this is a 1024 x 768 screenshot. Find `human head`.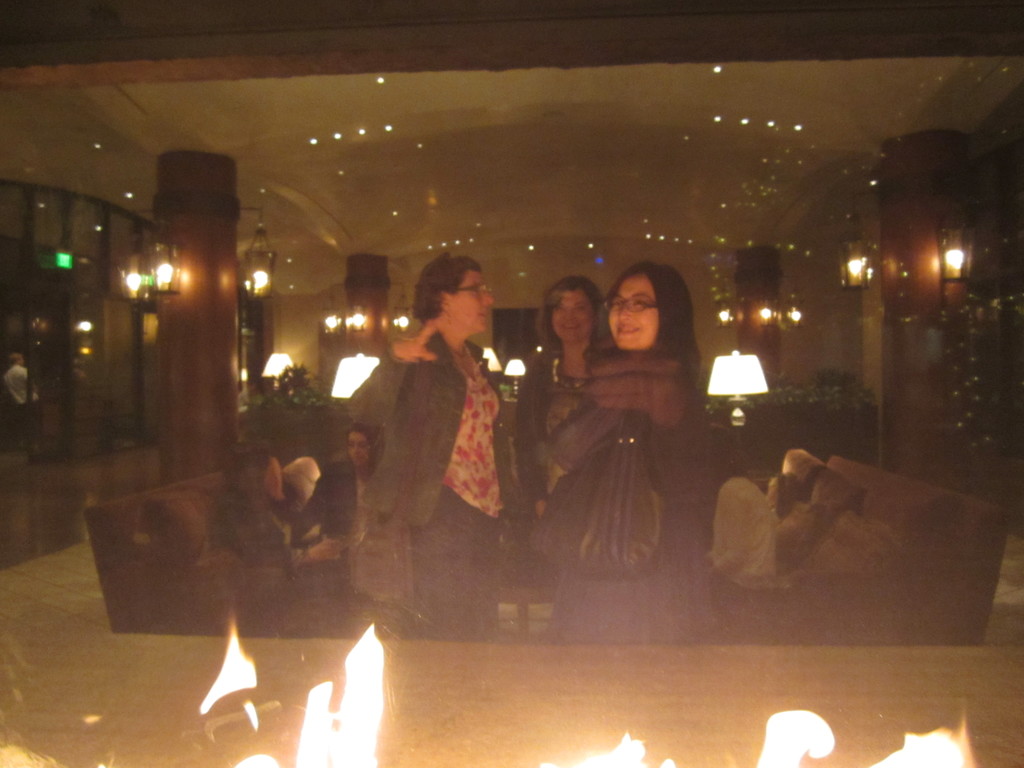
Bounding box: detection(349, 422, 377, 467).
